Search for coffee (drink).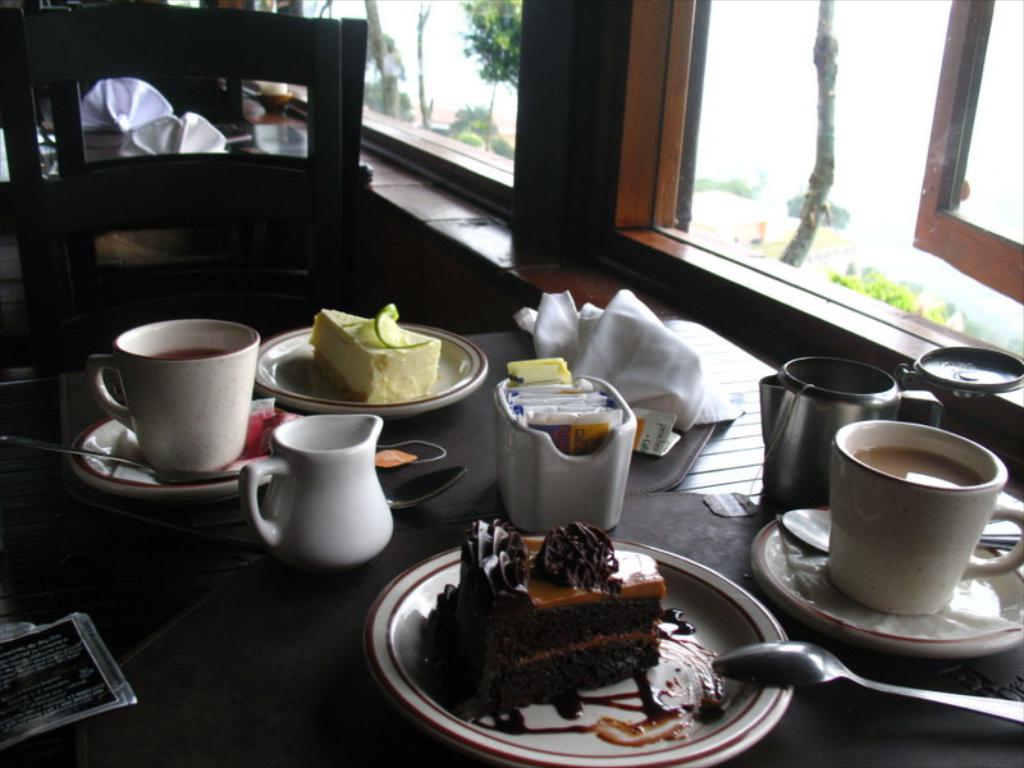
Found at region(859, 447, 987, 493).
